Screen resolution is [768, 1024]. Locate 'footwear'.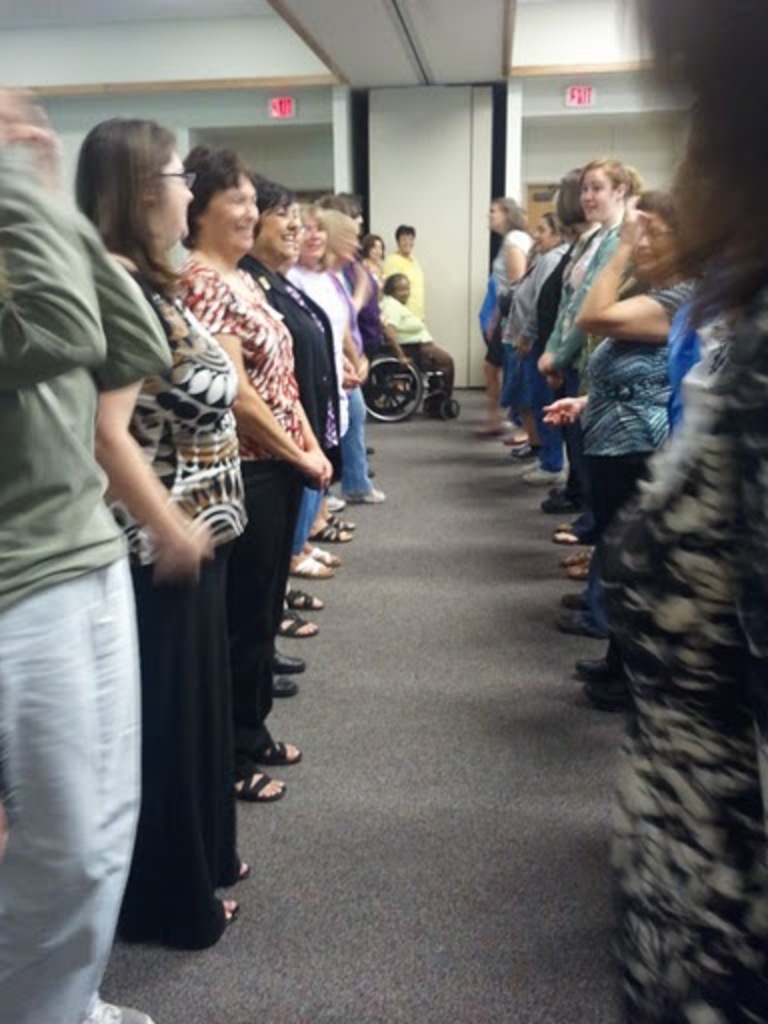
76 978 142 1022.
